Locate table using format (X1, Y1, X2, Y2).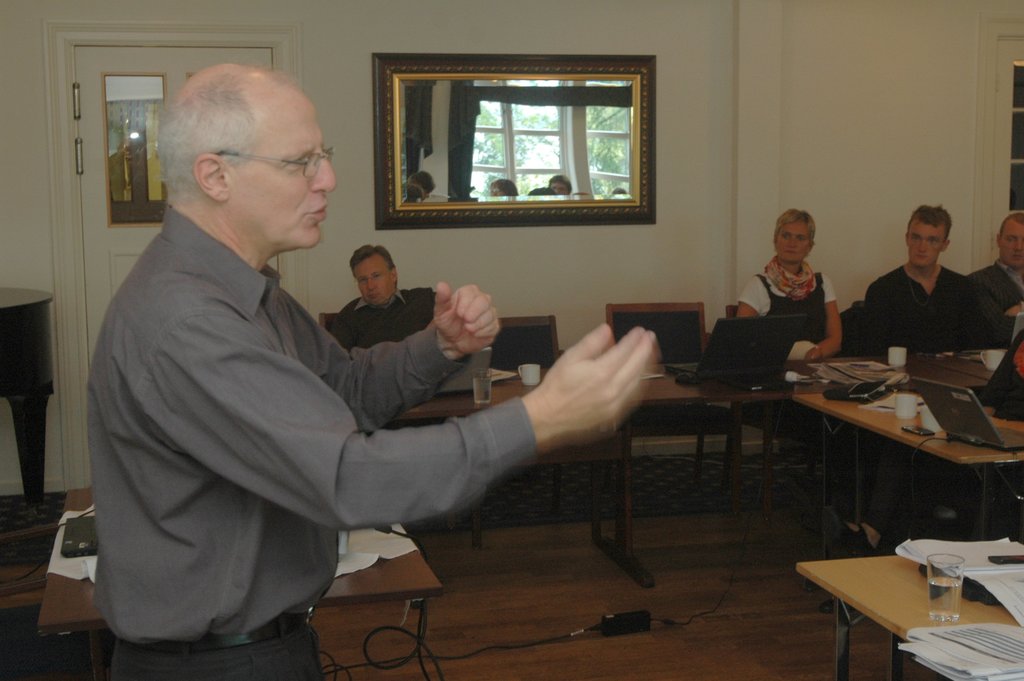
(384, 341, 1010, 577).
